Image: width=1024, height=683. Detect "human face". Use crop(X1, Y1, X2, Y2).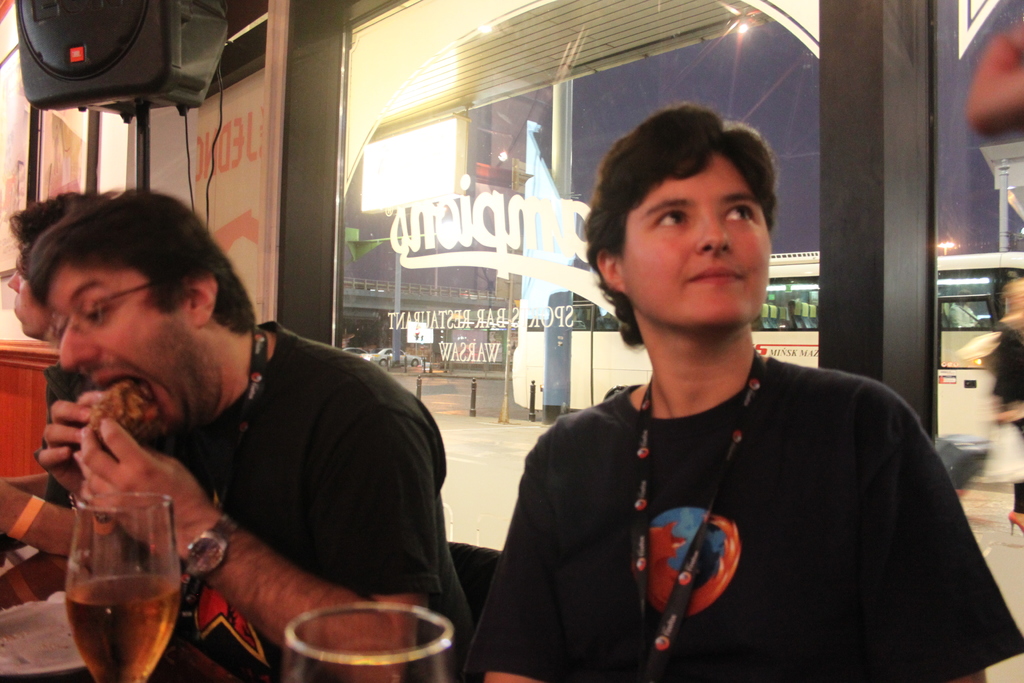
crop(47, 260, 214, 436).
